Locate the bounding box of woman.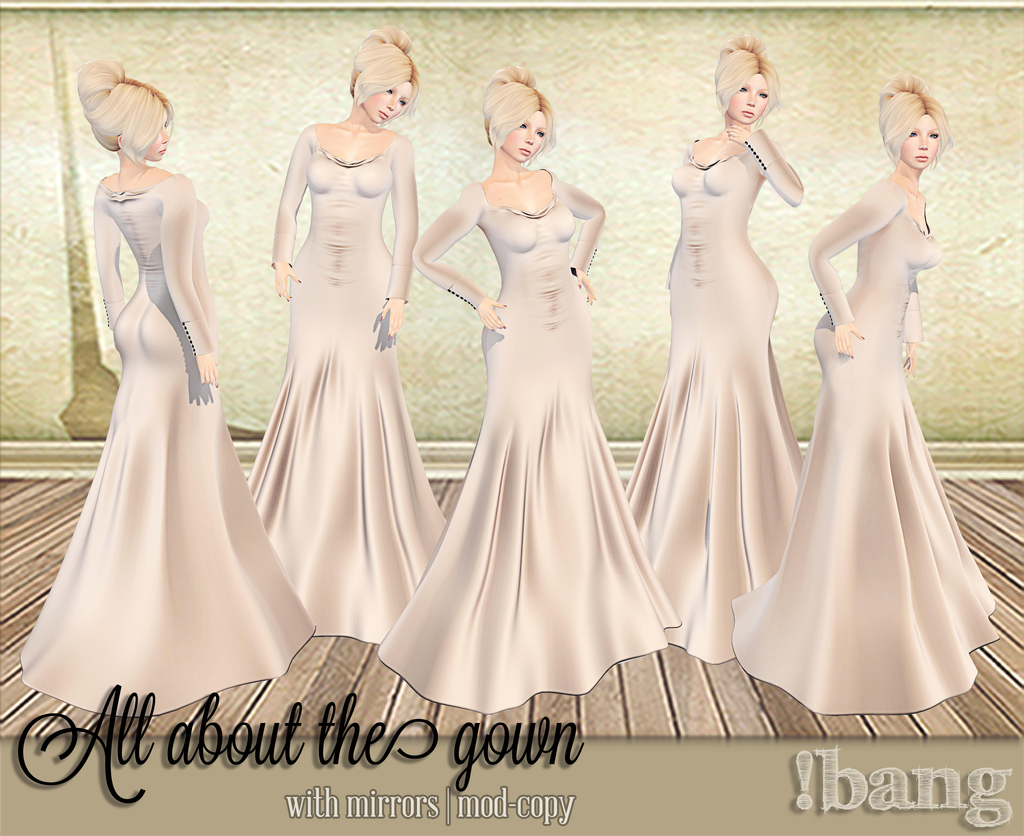
Bounding box: locate(729, 74, 1000, 716).
